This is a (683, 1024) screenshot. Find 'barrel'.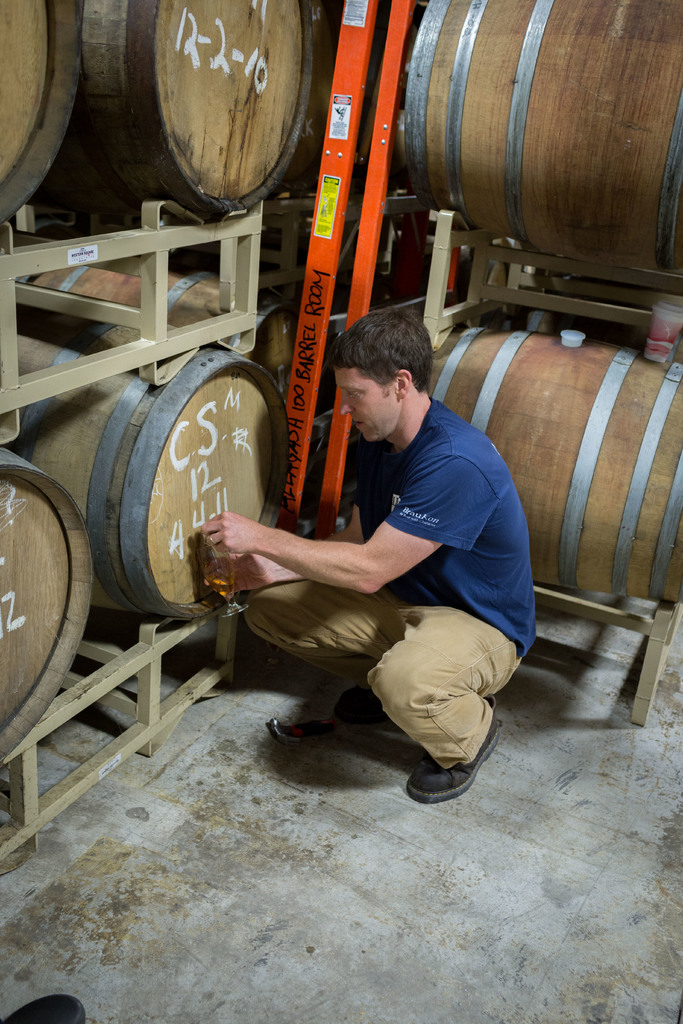
Bounding box: [x1=5, y1=349, x2=292, y2=615].
